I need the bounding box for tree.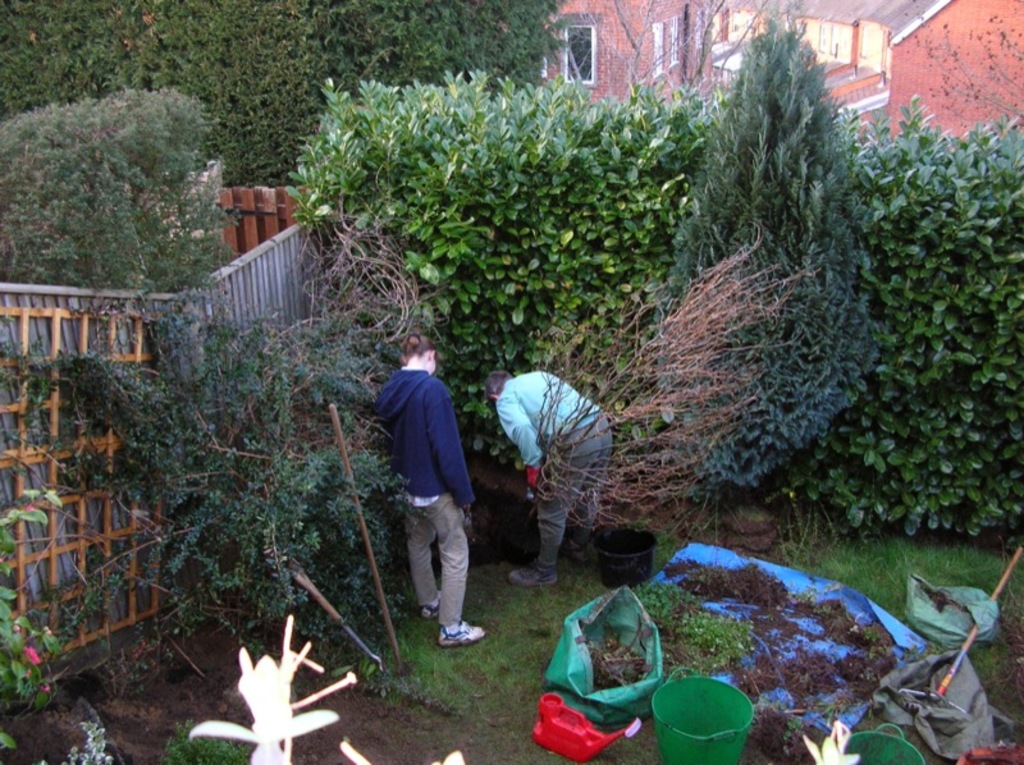
Here it is: pyautogui.locateOnScreen(554, 0, 792, 110).
